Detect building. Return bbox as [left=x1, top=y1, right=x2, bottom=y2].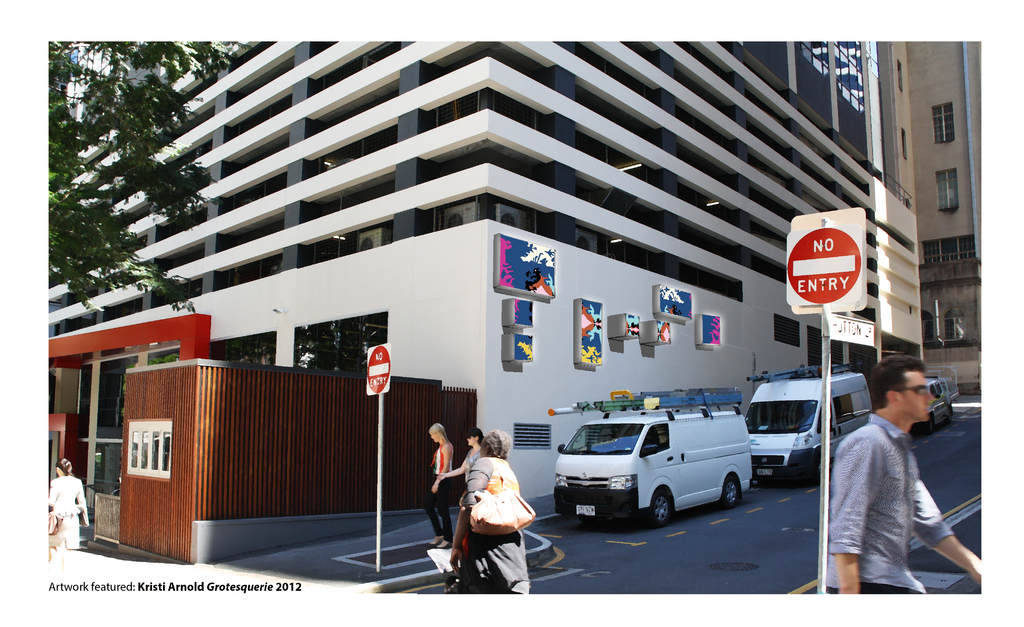
[left=877, top=43, right=981, bottom=389].
